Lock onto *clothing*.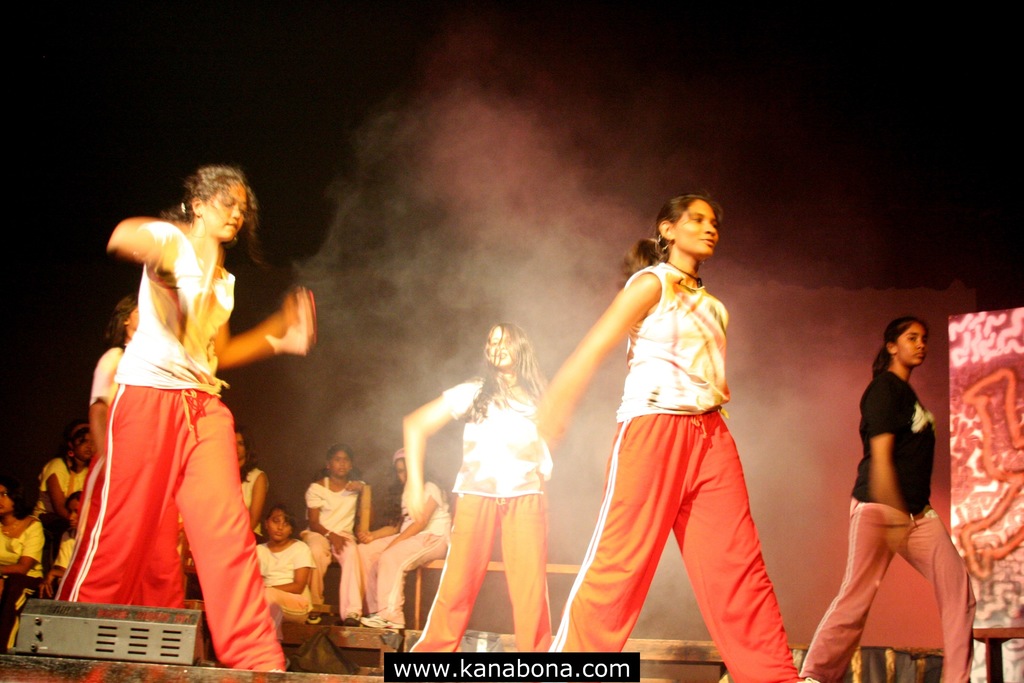
Locked: 343, 479, 466, 629.
